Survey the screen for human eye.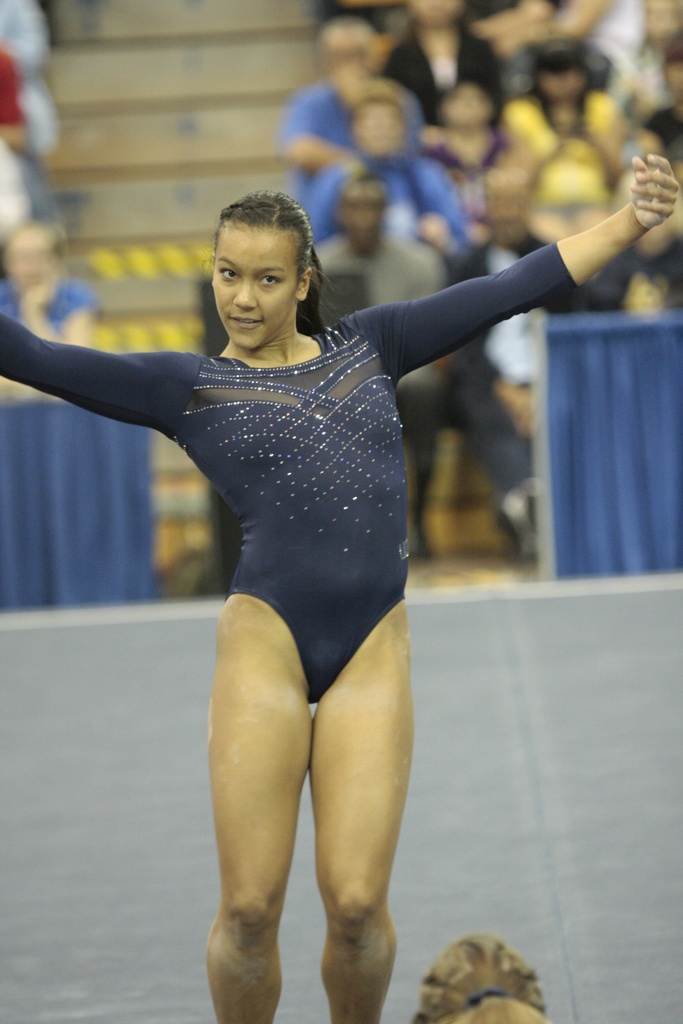
Survey found: region(259, 271, 285, 287).
